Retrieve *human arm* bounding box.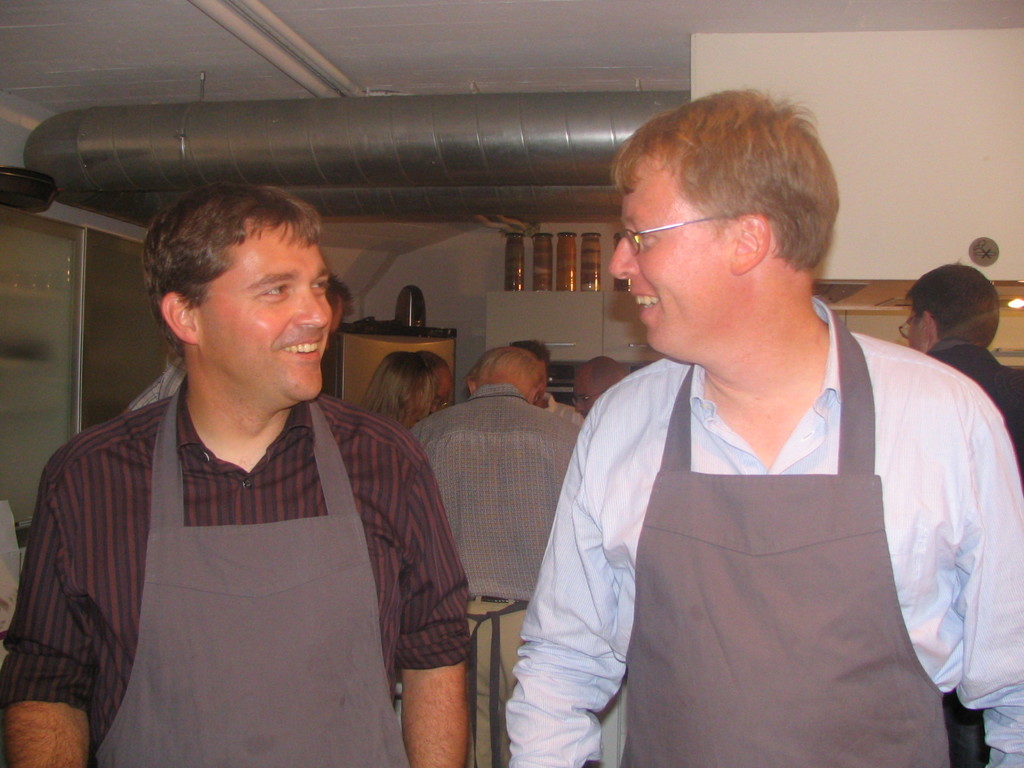
Bounding box: {"x1": 392, "y1": 424, "x2": 477, "y2": 767}.
